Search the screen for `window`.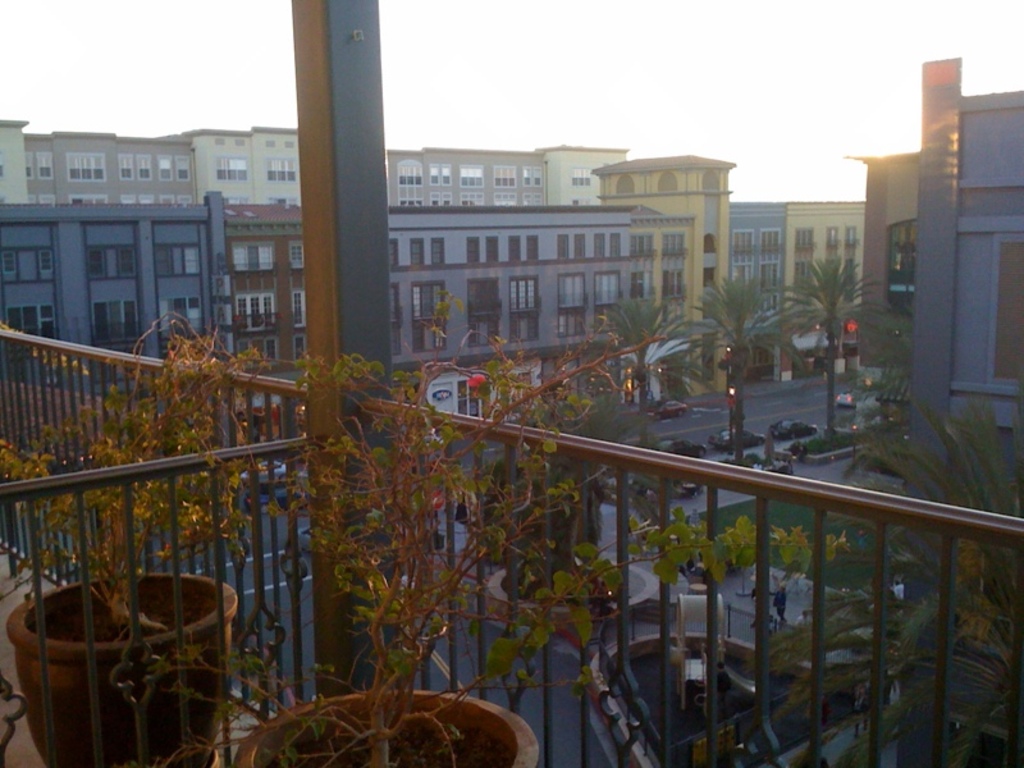
Found at 401/161/426/182.
